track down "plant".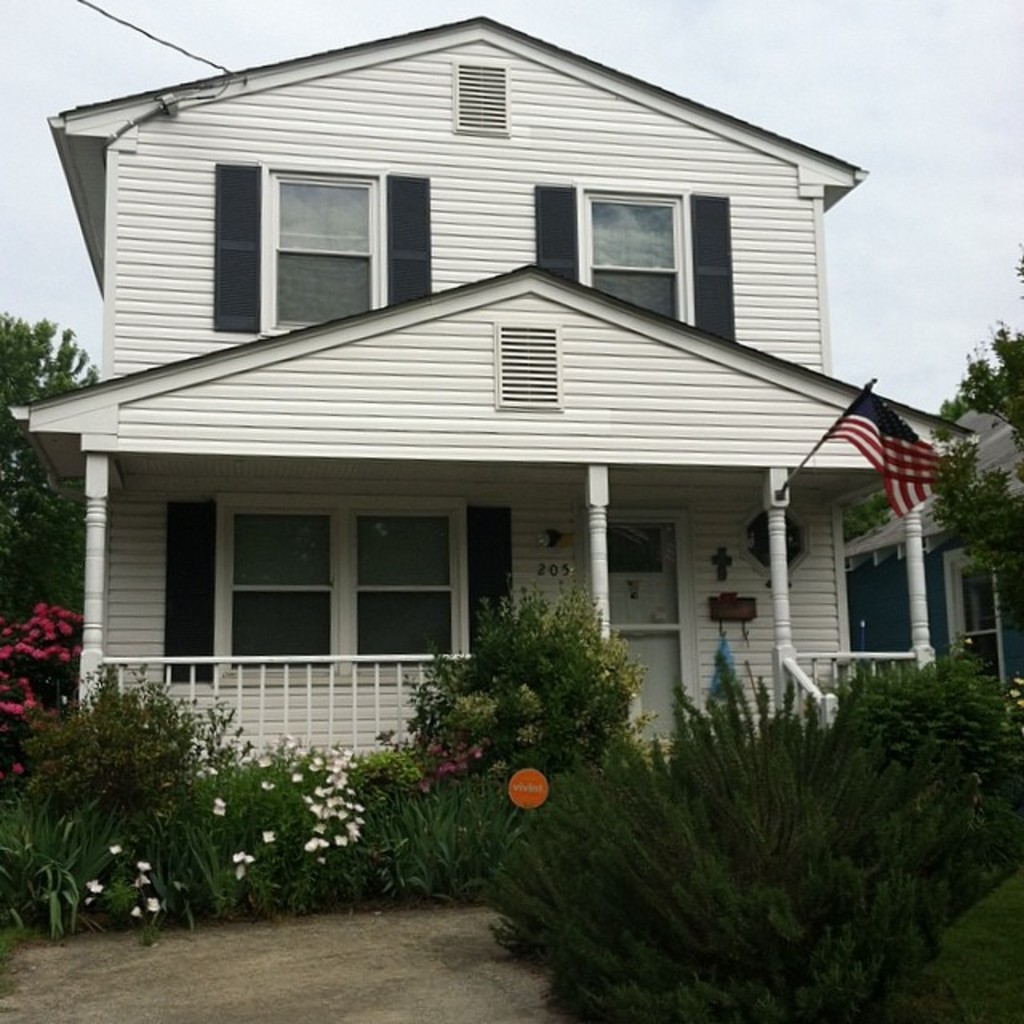
Tracked to {"x1": 355, "y1": 747, "x2": 533, "y2": 904}.
